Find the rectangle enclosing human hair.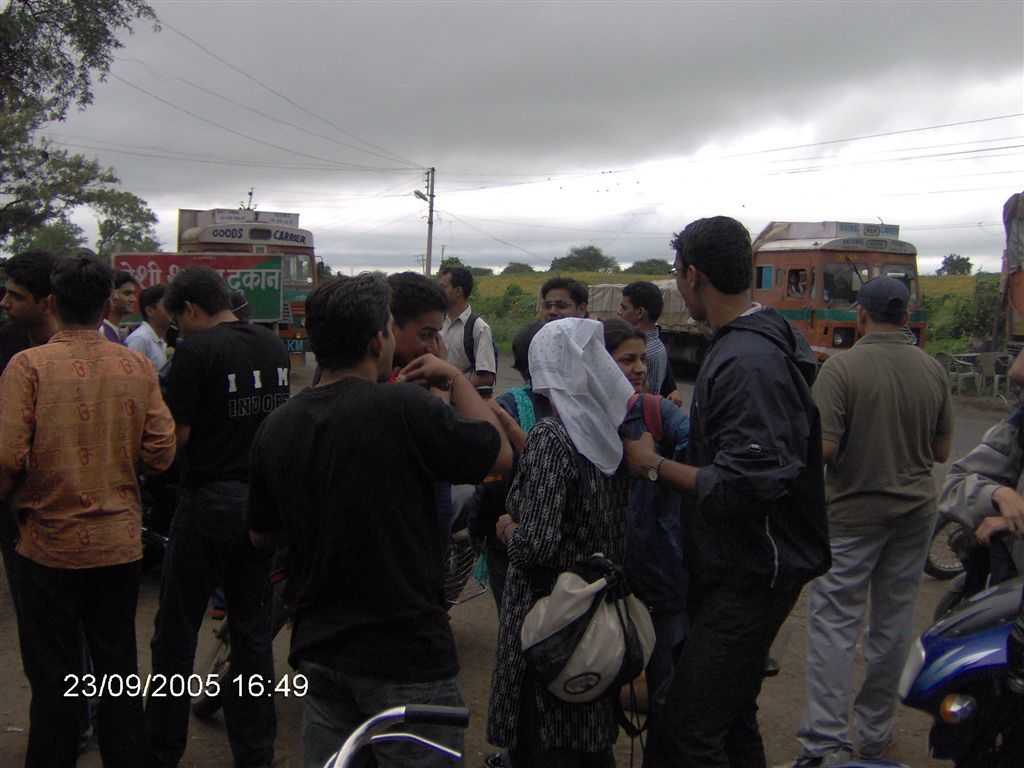
select_region(295, 280, 401, 379).
